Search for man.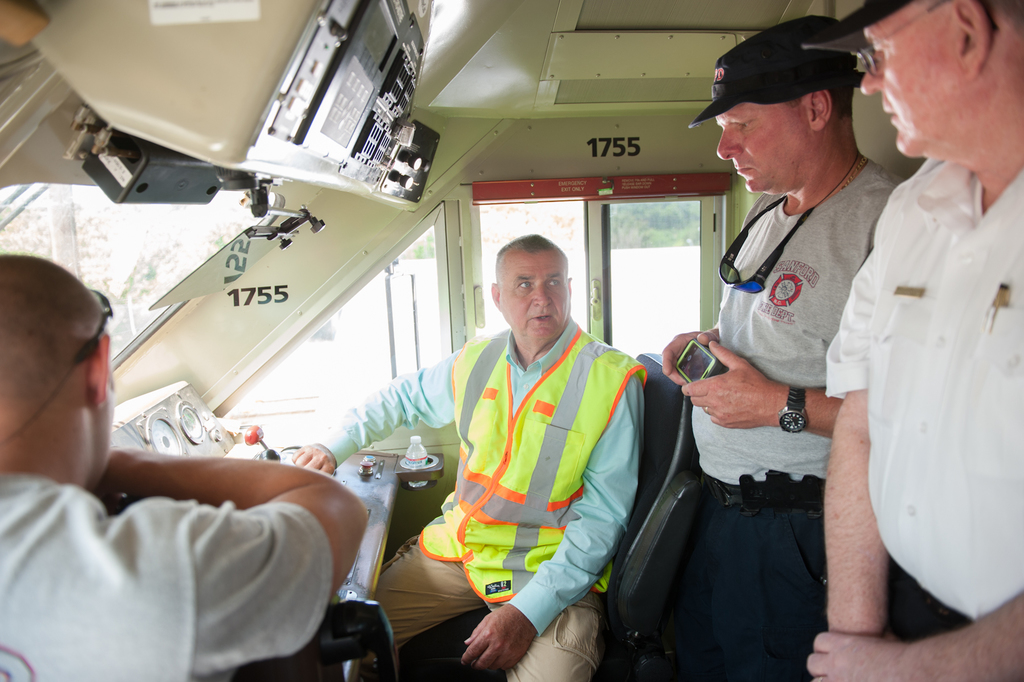
Found at 664 15 903 679.
